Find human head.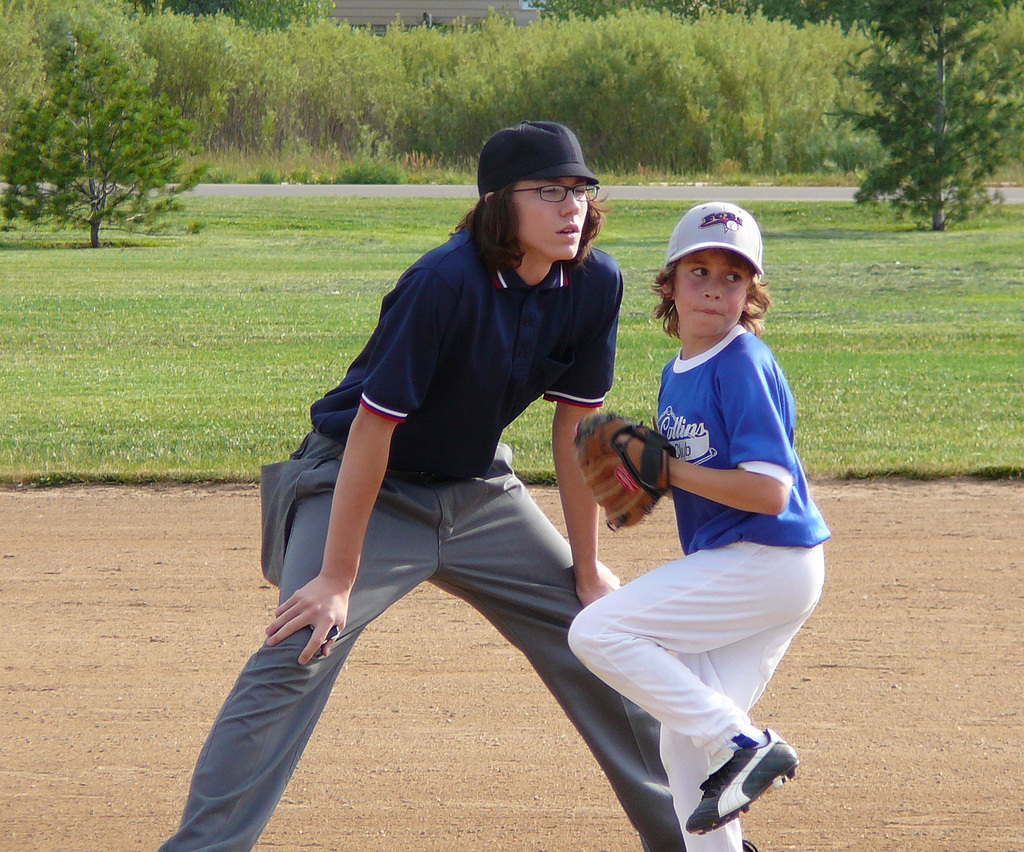
(660, 200, 766, 345).
